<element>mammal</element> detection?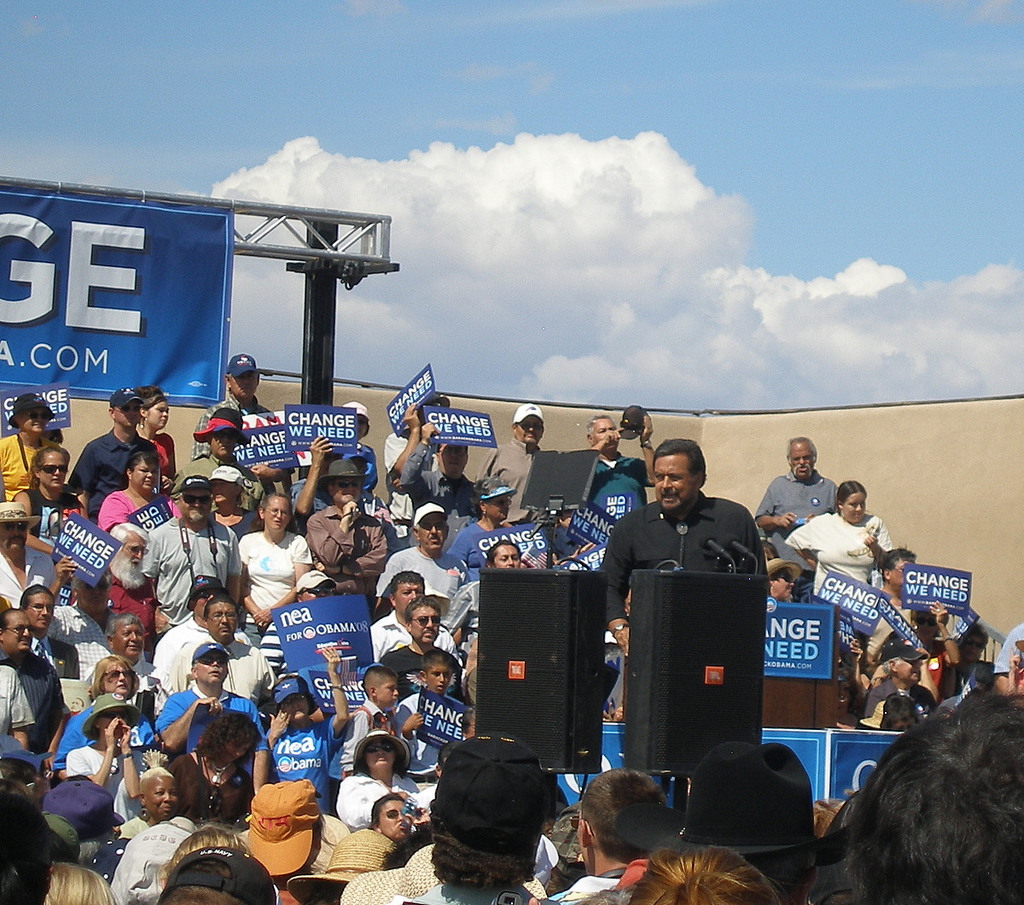
(x1=598, y1=429, x2=771, y2=709)
